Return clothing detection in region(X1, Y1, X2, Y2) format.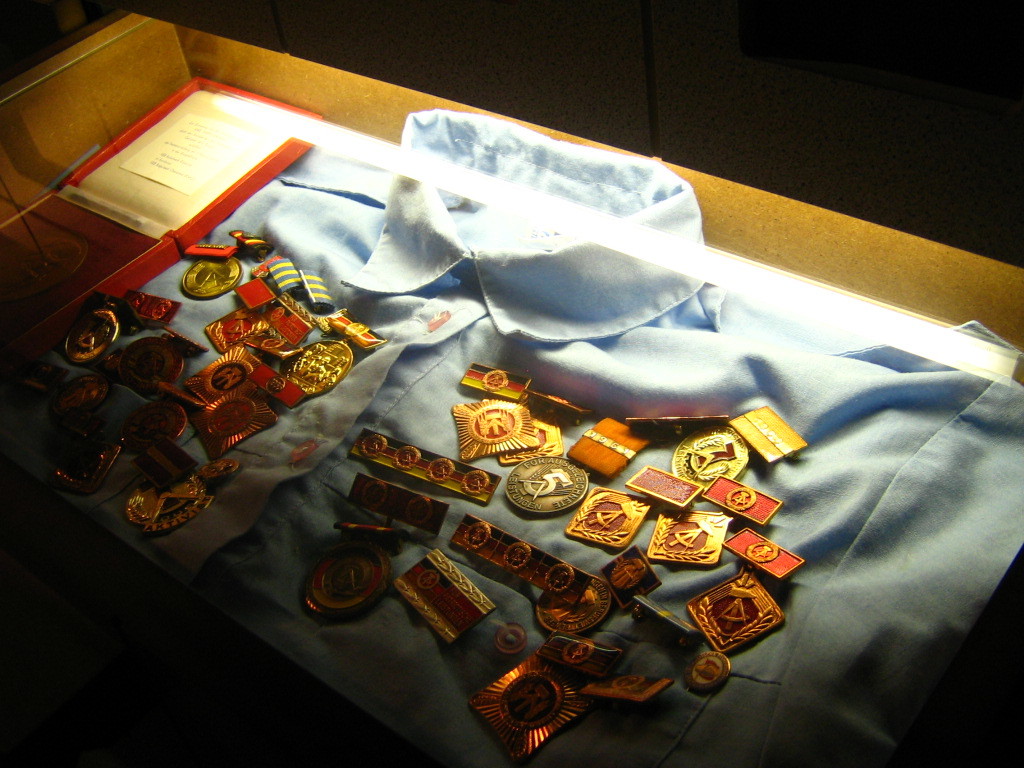
region(673, 218, 1023, 767).
